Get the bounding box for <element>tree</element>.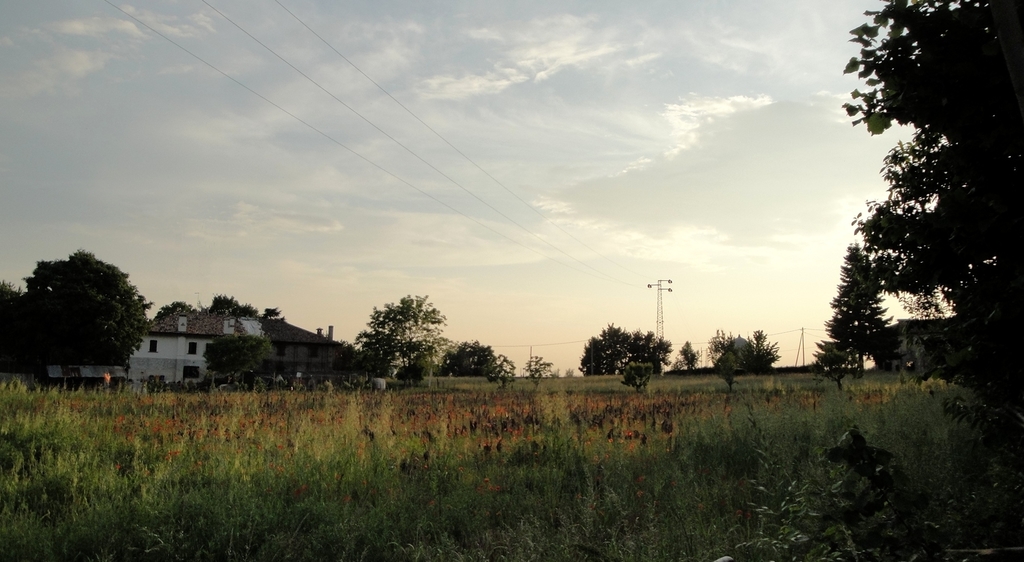
Rect(582, 320, 671, 373).
